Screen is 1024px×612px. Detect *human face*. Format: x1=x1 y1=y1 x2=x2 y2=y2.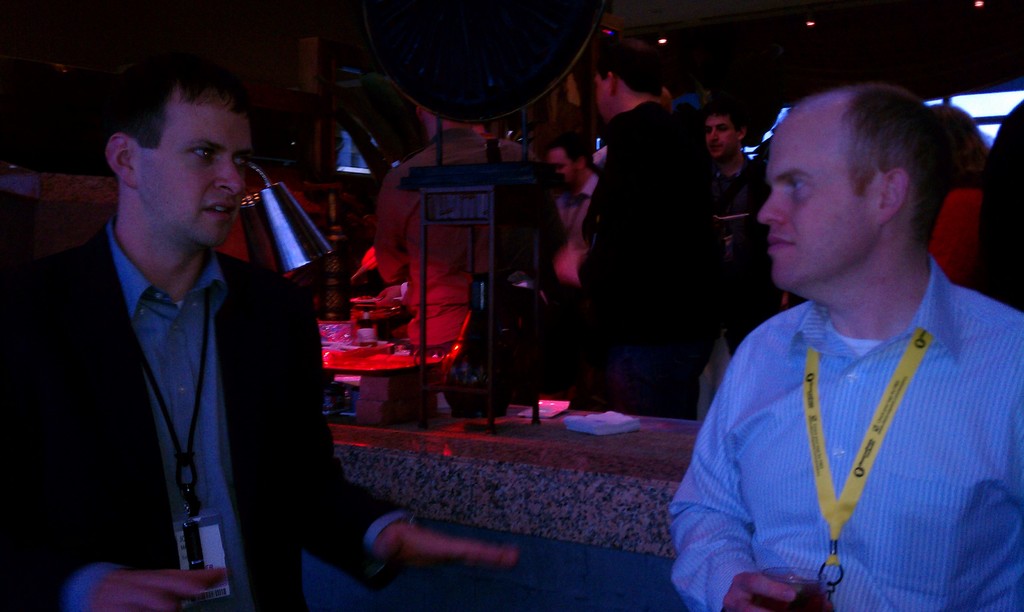
x1=543 y1=151 x2=576 y2=195.
